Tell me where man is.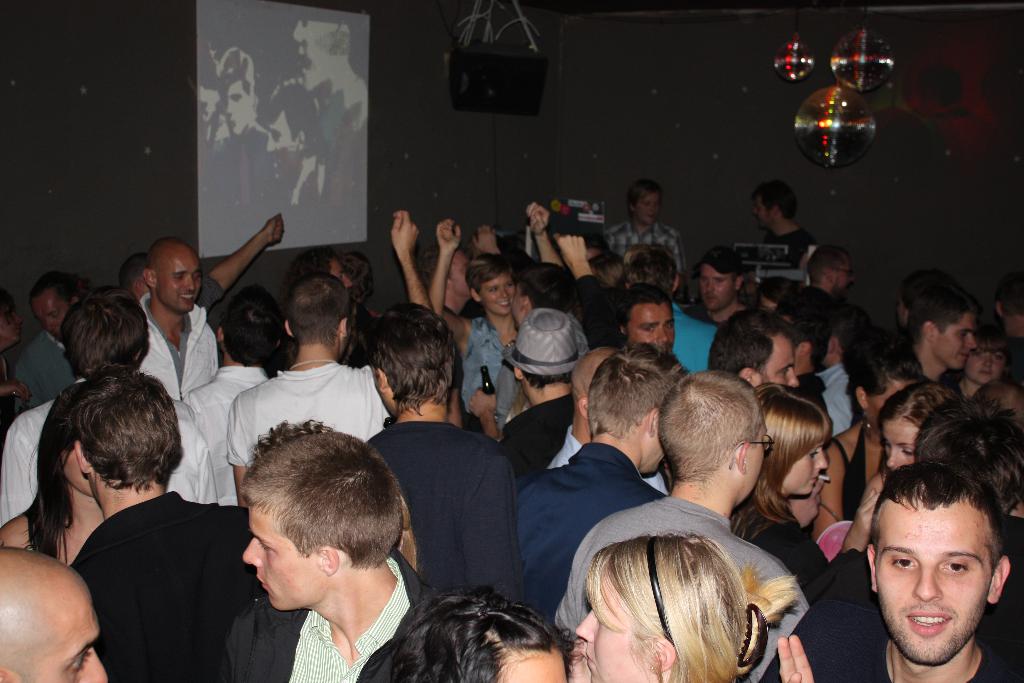
man is at bbox(758, 457, 1023, 682).
